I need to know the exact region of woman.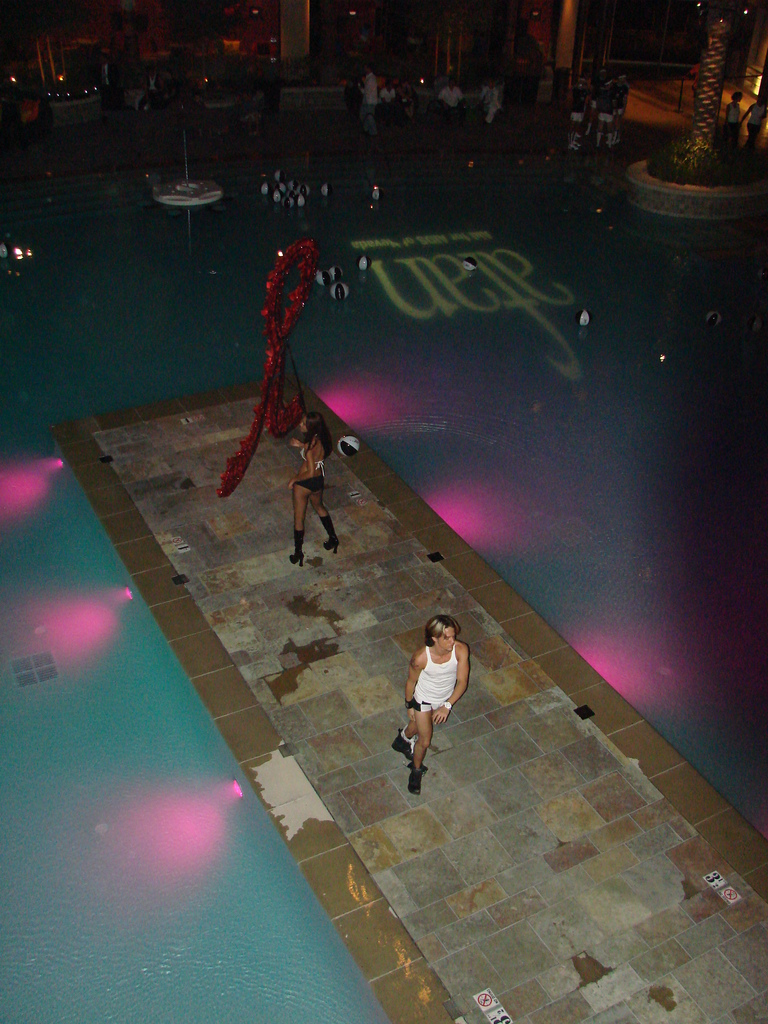
Region: 289,412,345,564.
